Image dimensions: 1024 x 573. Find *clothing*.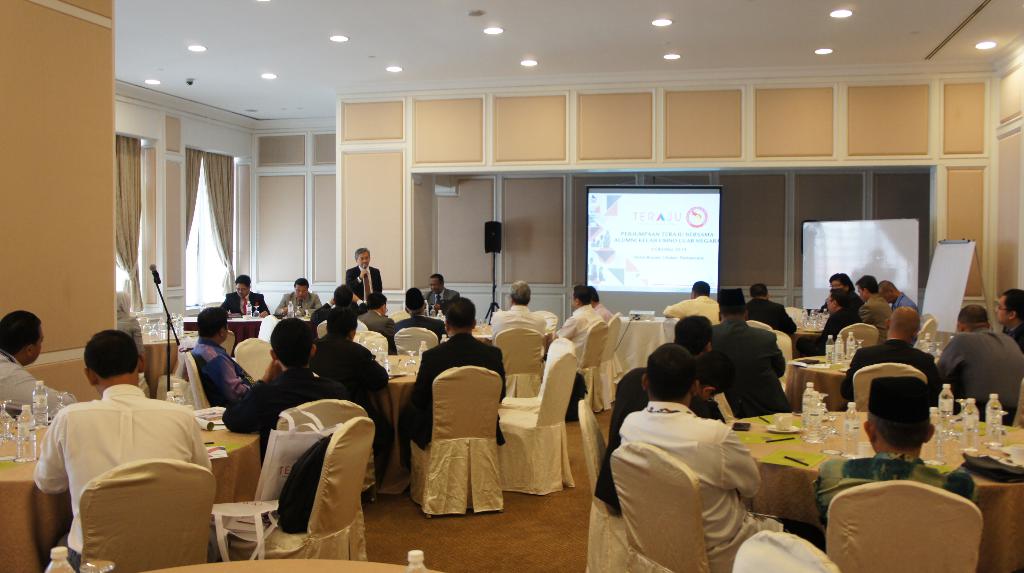
bbox(626, 399, 789, 572).
